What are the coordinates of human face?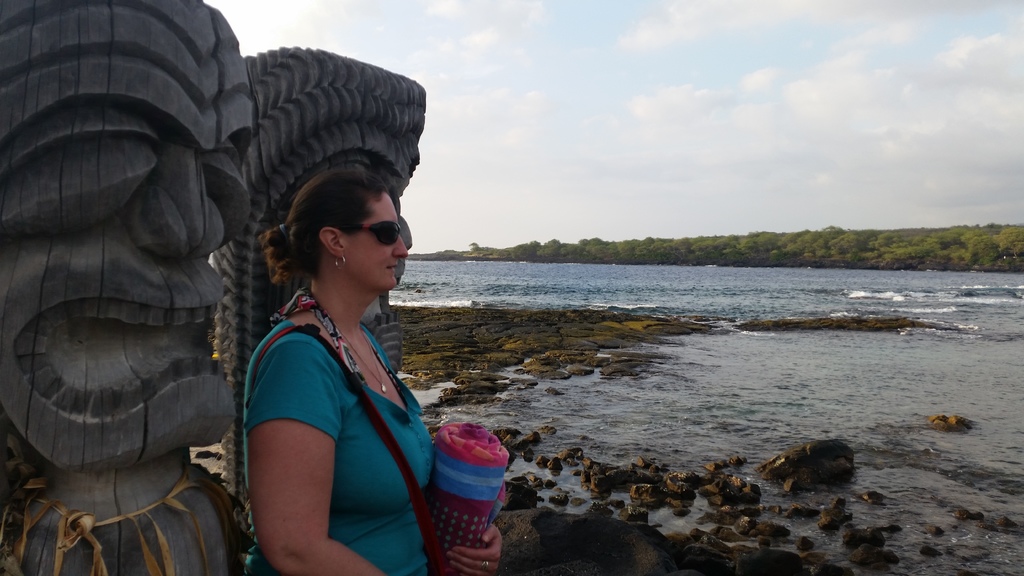
bbox=(349, 195, 405, 293).
